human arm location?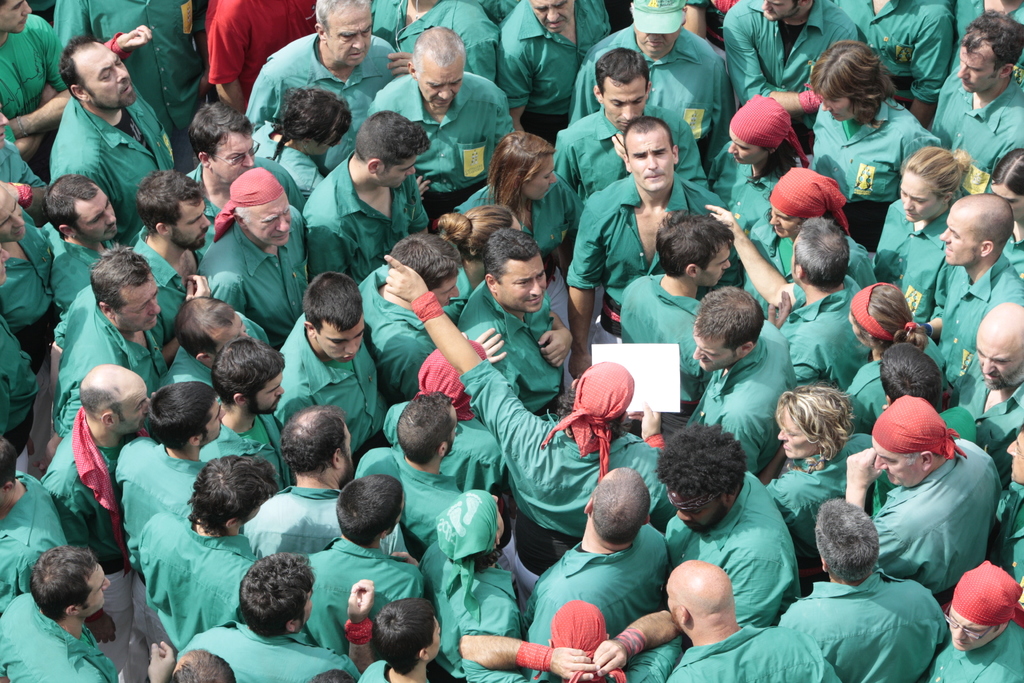
465, 23, 507, 83
